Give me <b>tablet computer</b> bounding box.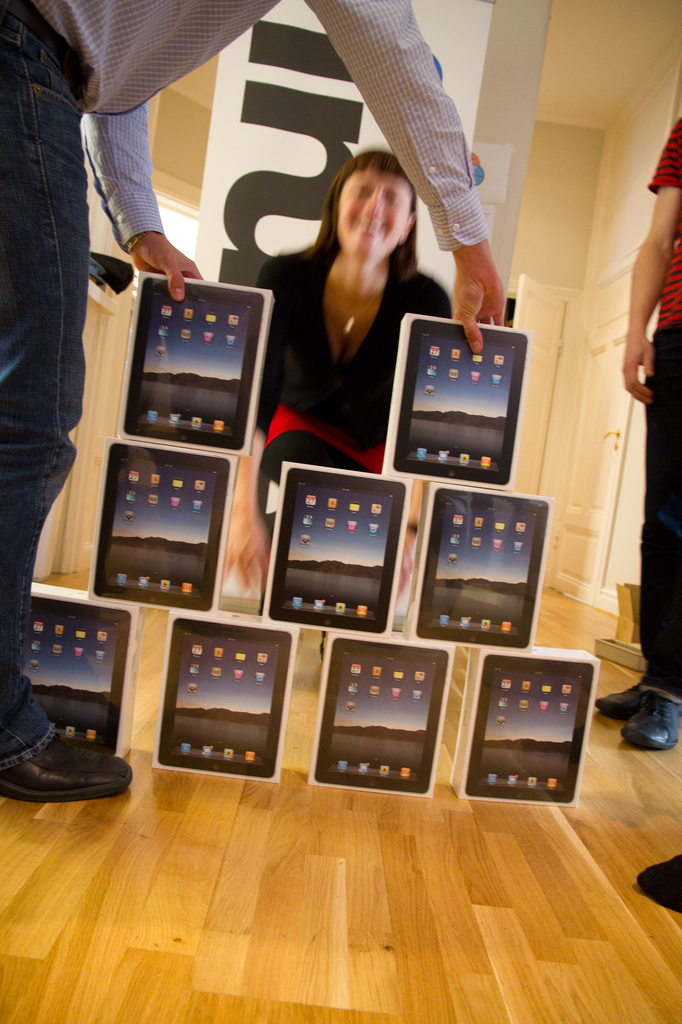
464:652:597:804.
